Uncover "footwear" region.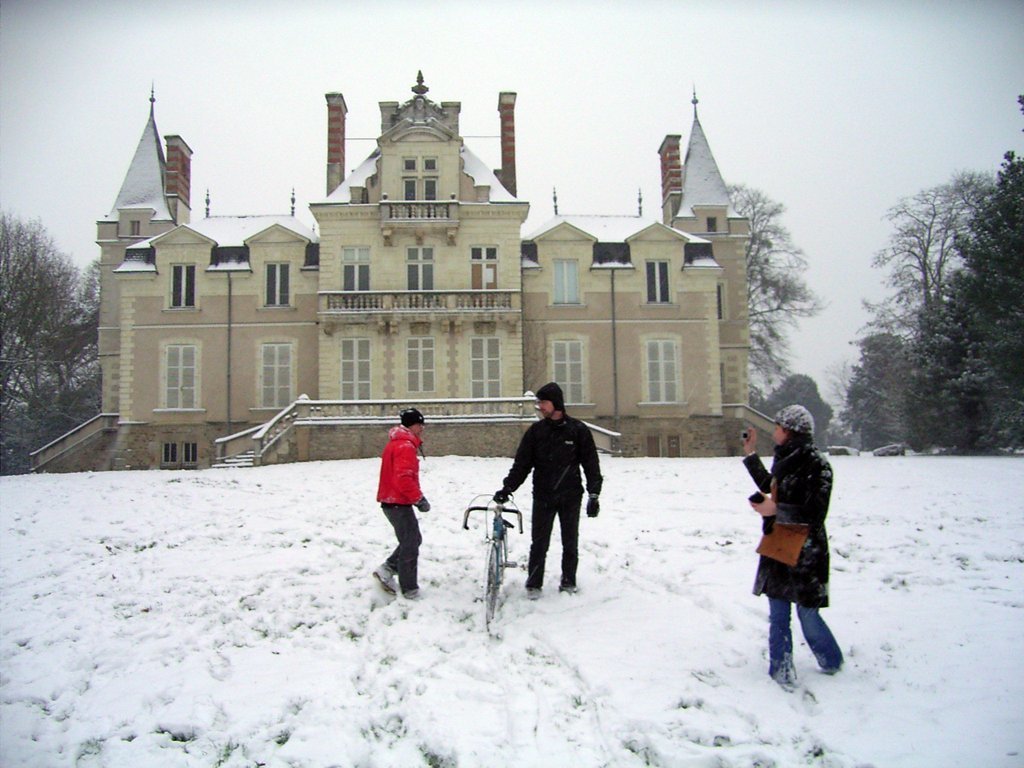
Uncovered: l=374, t=560, r=395, b=598.
